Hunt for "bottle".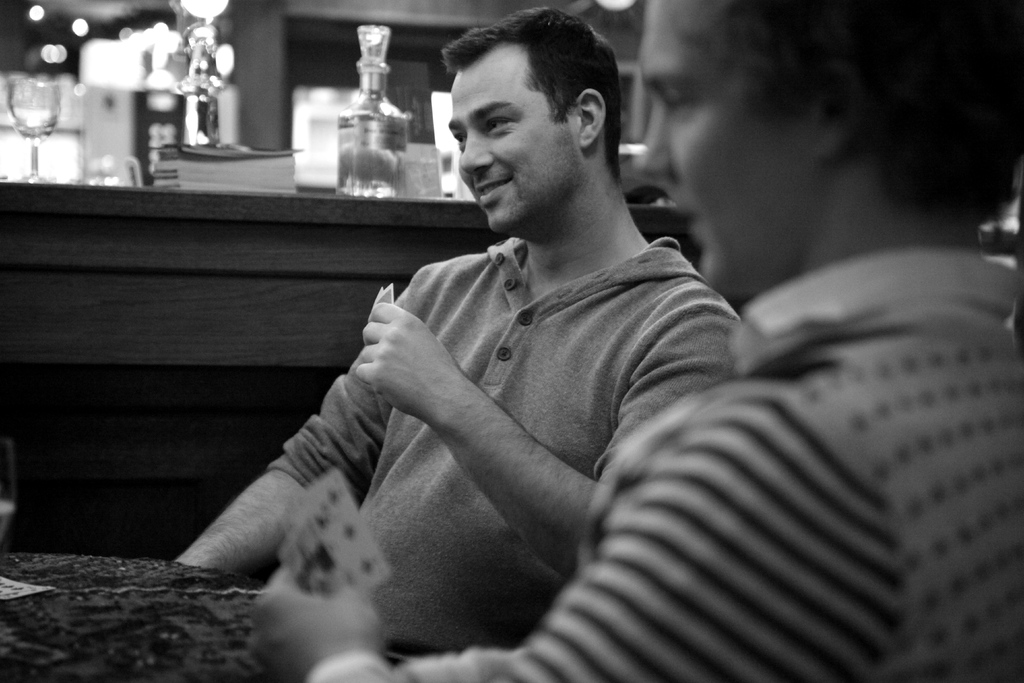
Hunted down at pyautogui.locateOnScreen(335, 28, 408, 197).
